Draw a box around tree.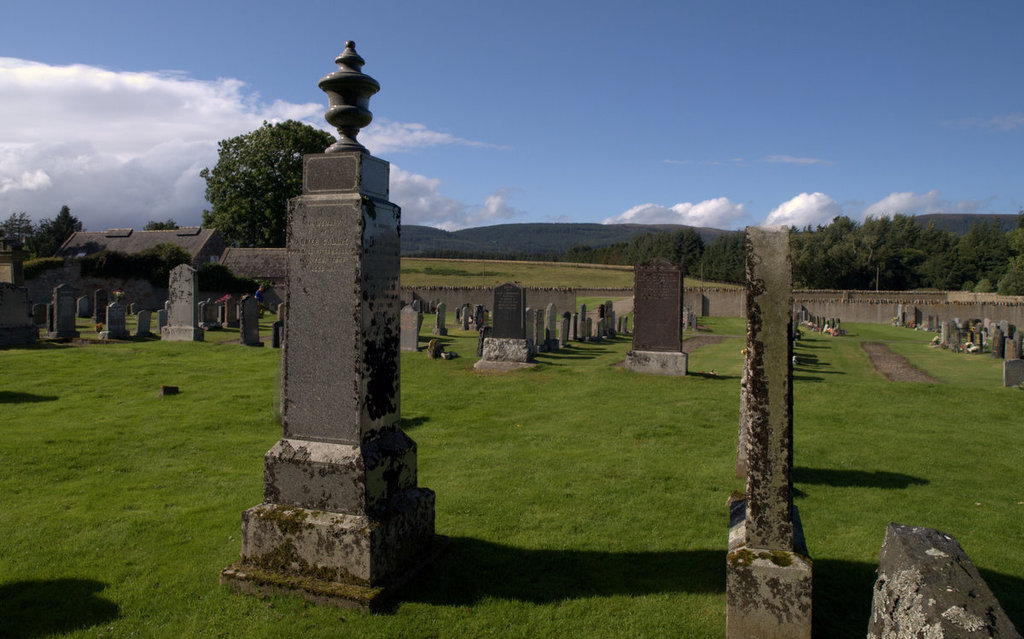
[left=0, top=204, right=30, bottom=259].
